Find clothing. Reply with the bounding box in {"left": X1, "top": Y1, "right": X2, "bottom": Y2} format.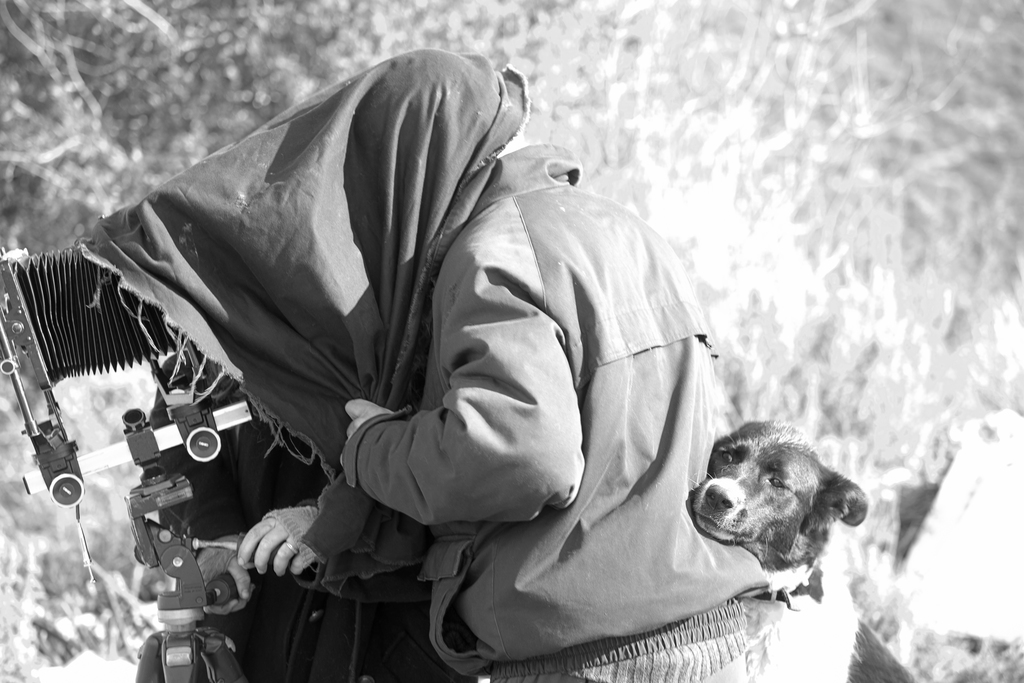
{"left": 152, "top": 346, "right": 455, "bottom": 682}.
